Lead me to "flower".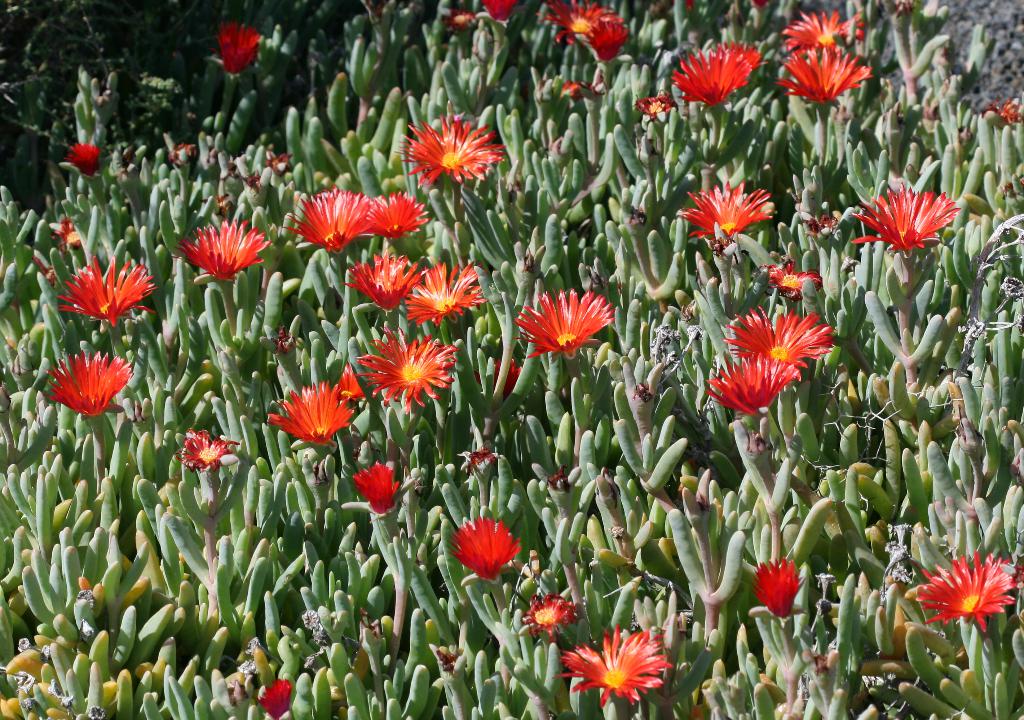
Lead to locate(506, 286, 612, 356).
